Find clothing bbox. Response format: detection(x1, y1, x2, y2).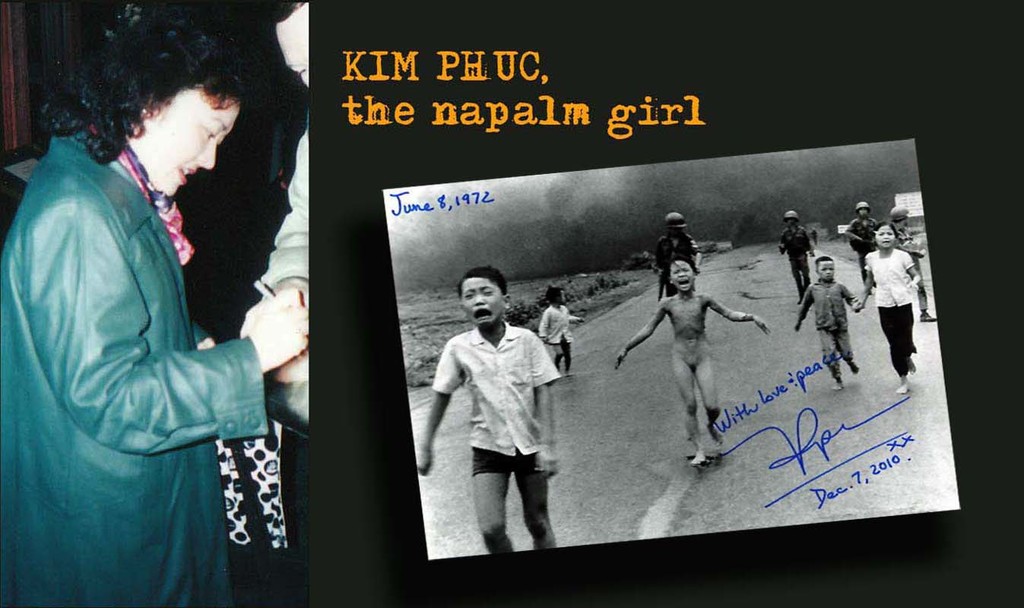
detection(861, 249, 922, 374).
